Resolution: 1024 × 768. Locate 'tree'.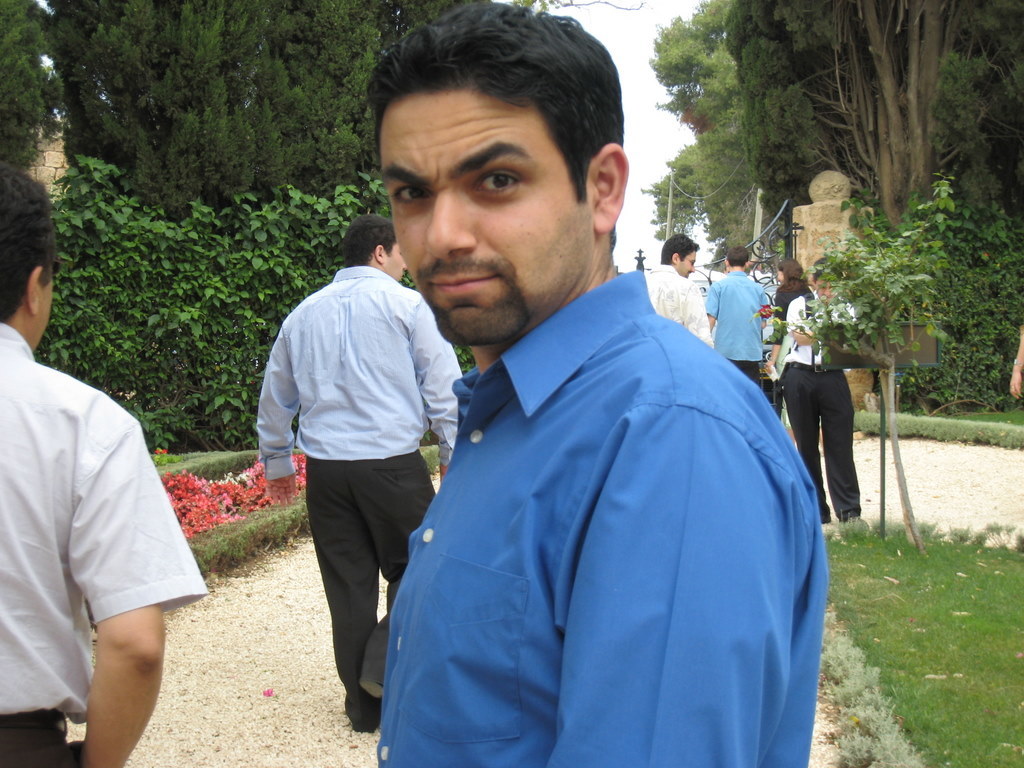
pyautogui.locateOnScreen(724, 0, 1023, 263).
